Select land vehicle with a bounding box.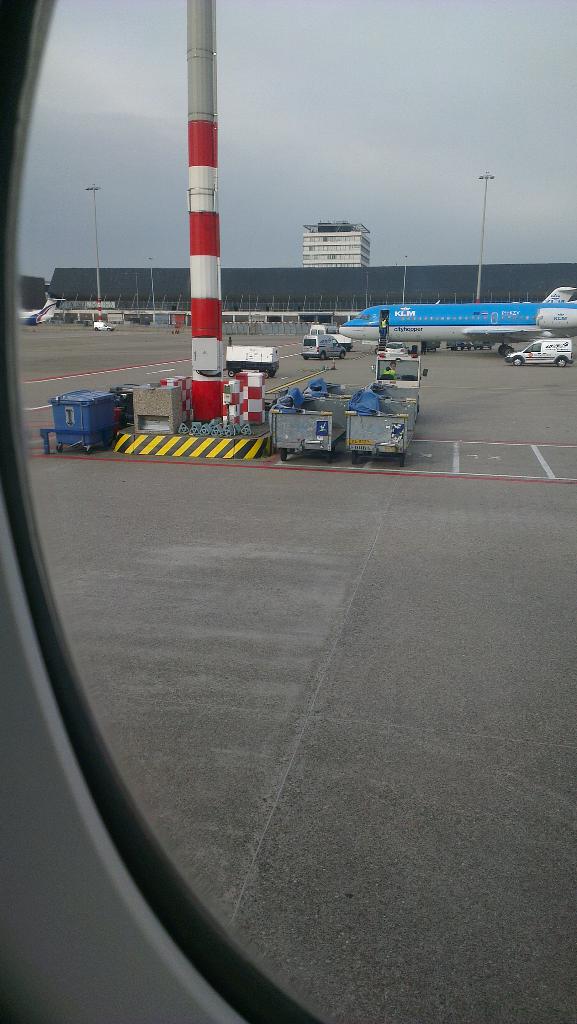
select_region(302, 332, 348, 359).
